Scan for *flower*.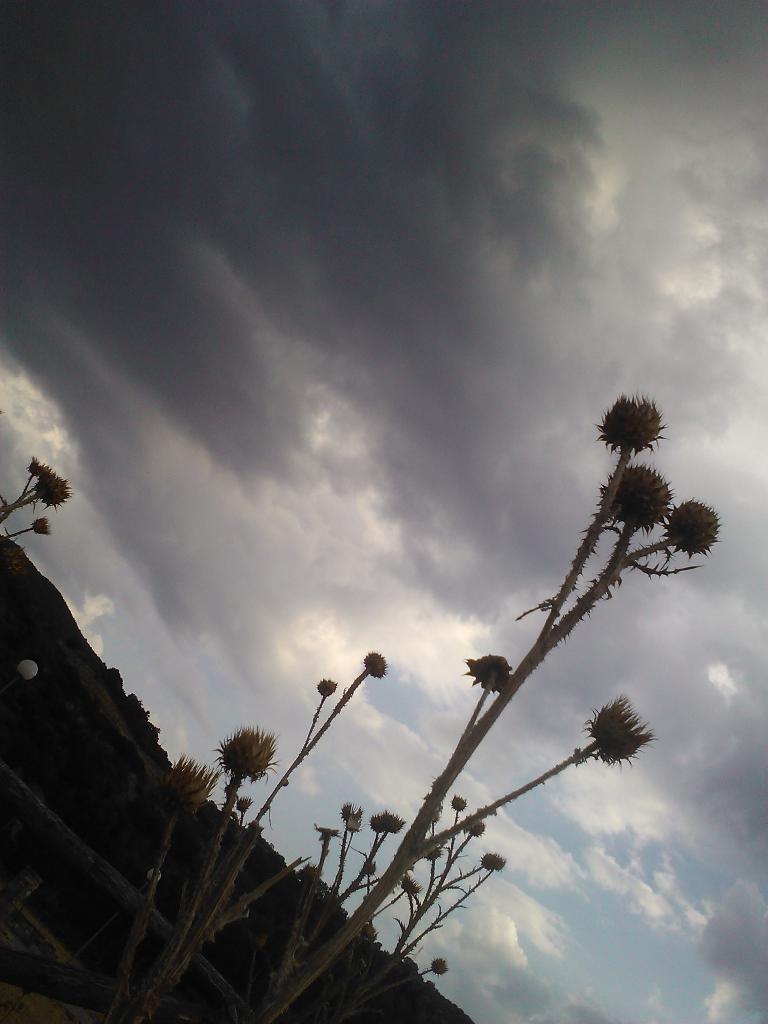
Scan result: Rect(433, 958, 457, 973).
